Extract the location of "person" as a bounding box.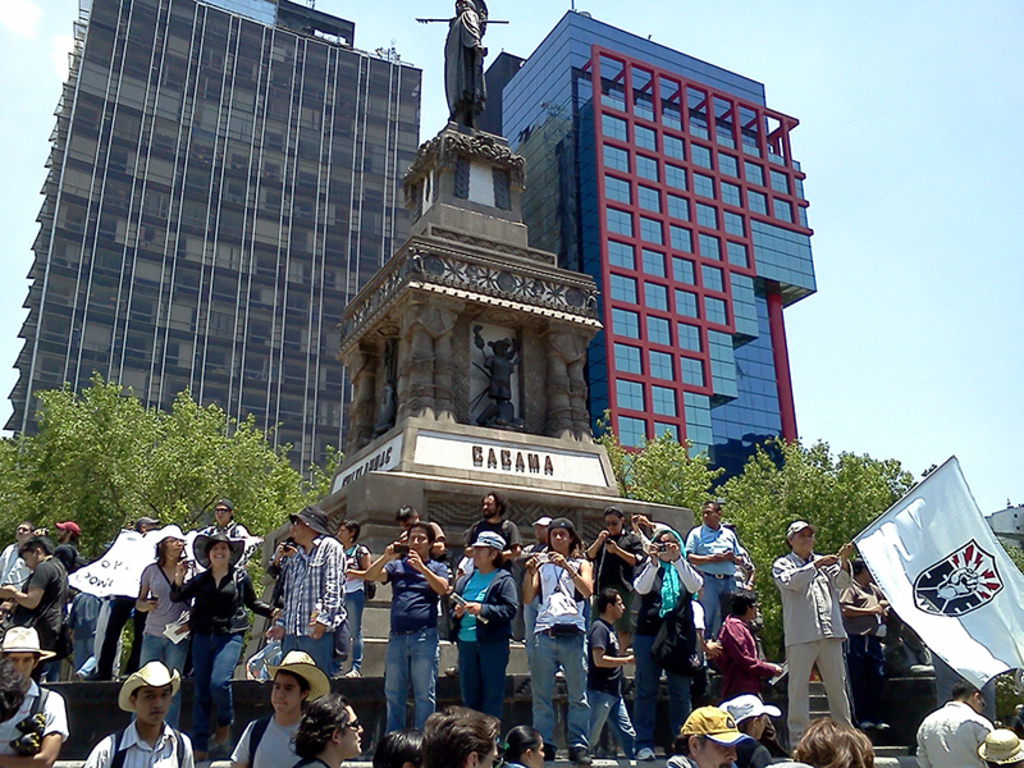
617, 525, 709, 767.
